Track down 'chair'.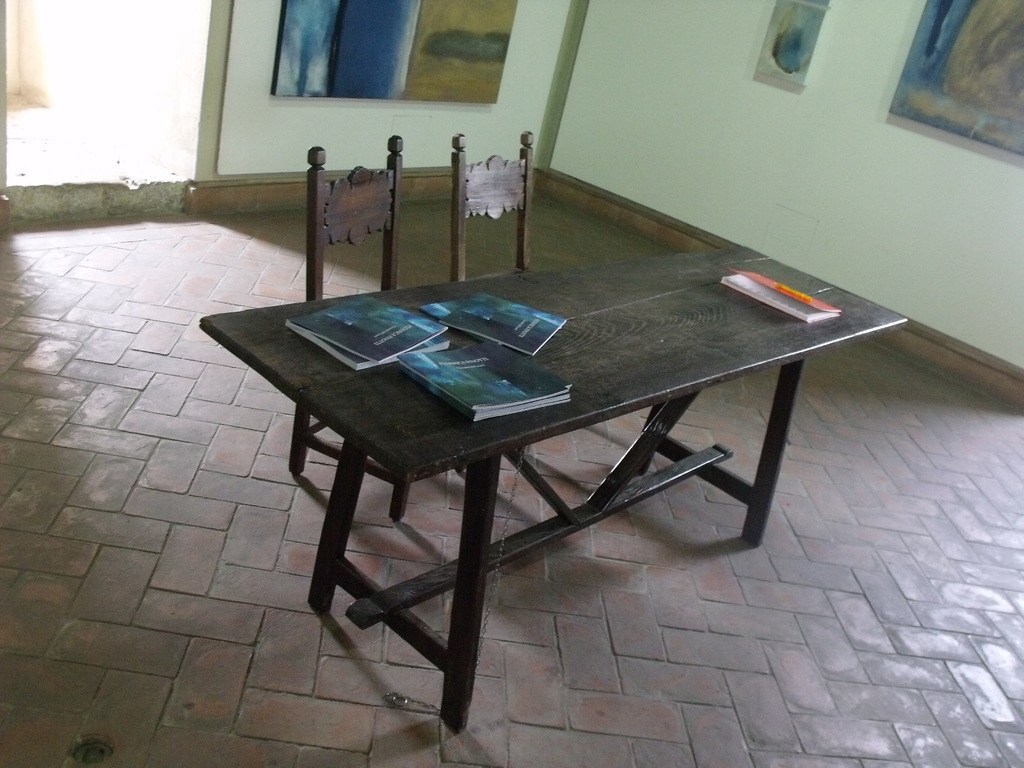
Tracked to region(303, 132, 464, 520).
